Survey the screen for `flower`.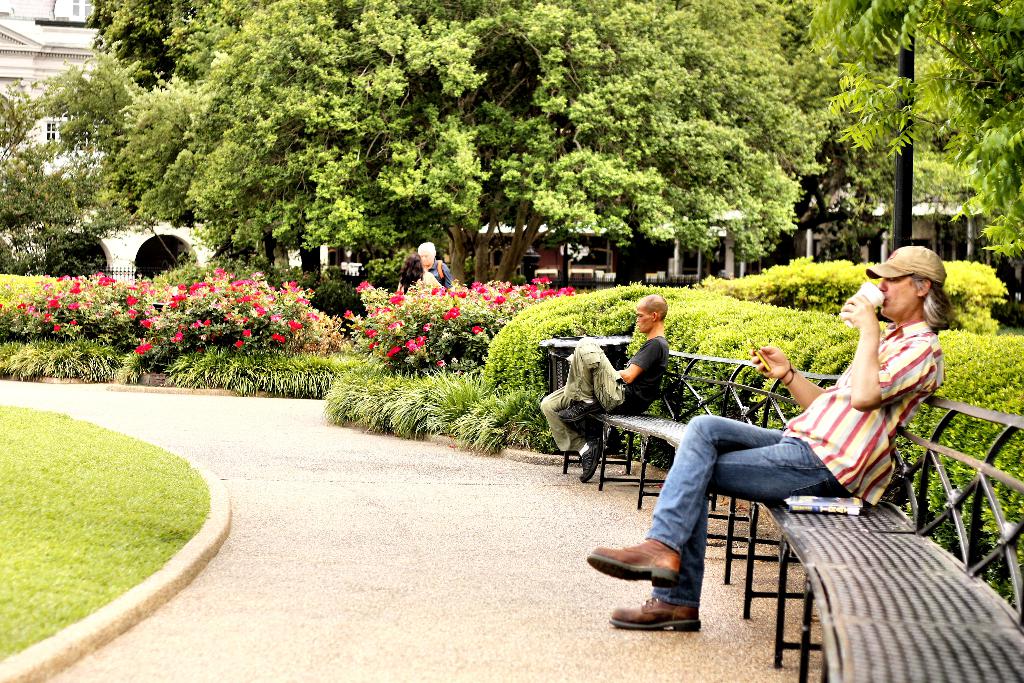
Survey found: [472,325,481,337].
